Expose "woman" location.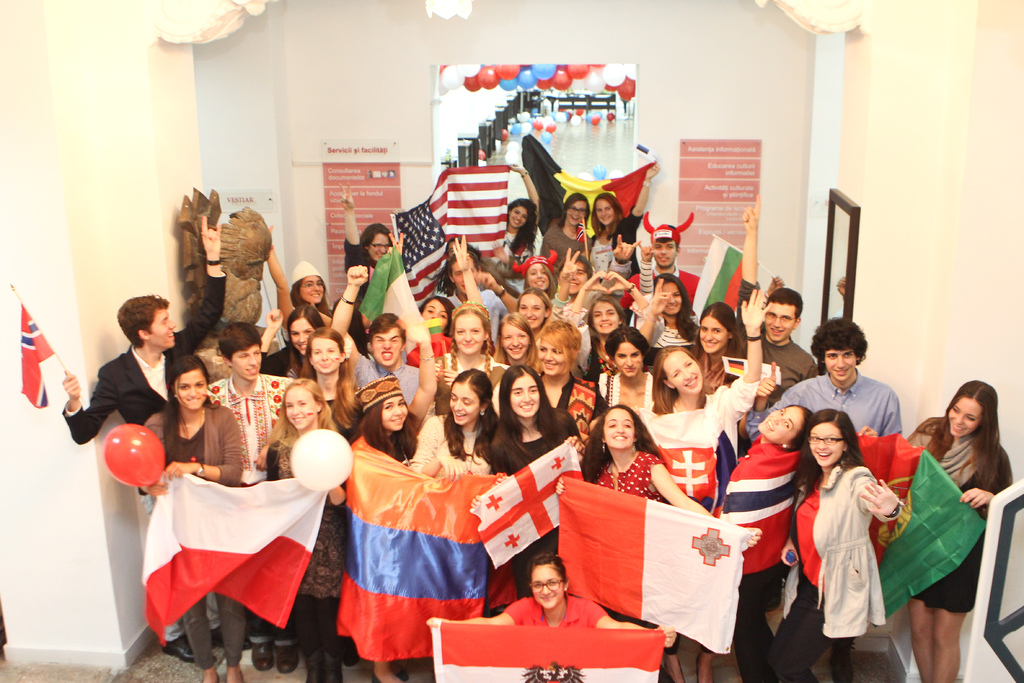
Exposed at {"left": 529, "top": 324, "right": 609, "bottom": 426}.
